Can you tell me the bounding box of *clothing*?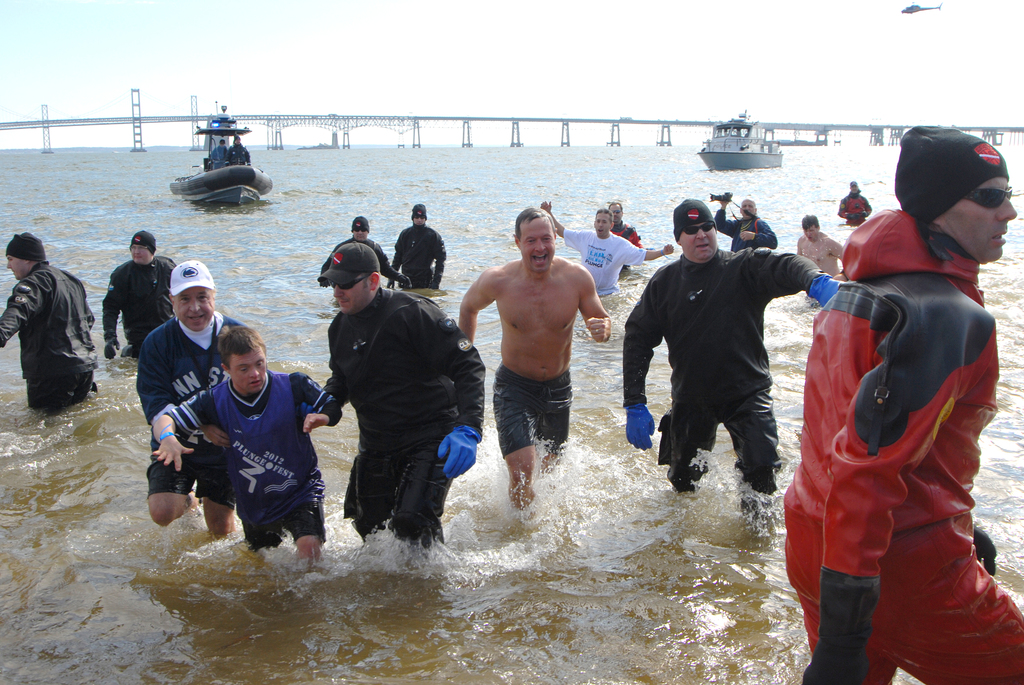
{"left": 497, "top": 369, "right": 576, "bottom": 450}.
